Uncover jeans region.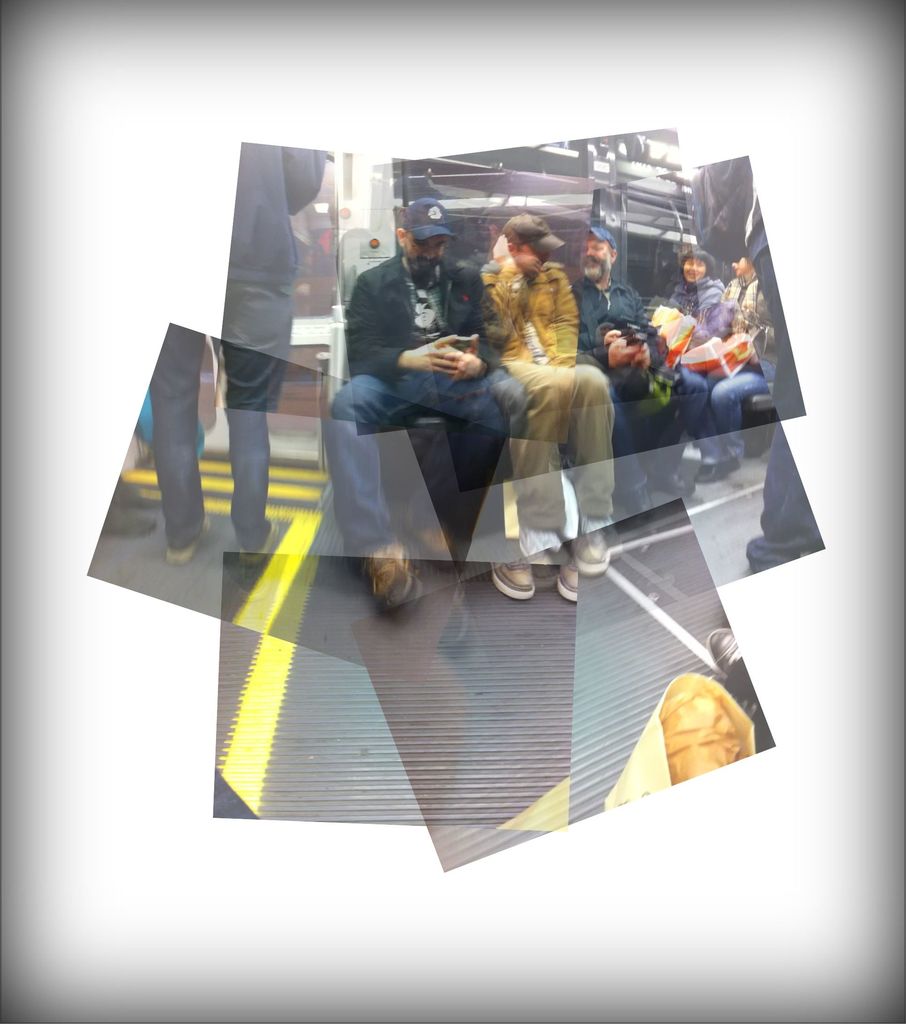
Uncovered: rect(695, 352, 766, 492).
